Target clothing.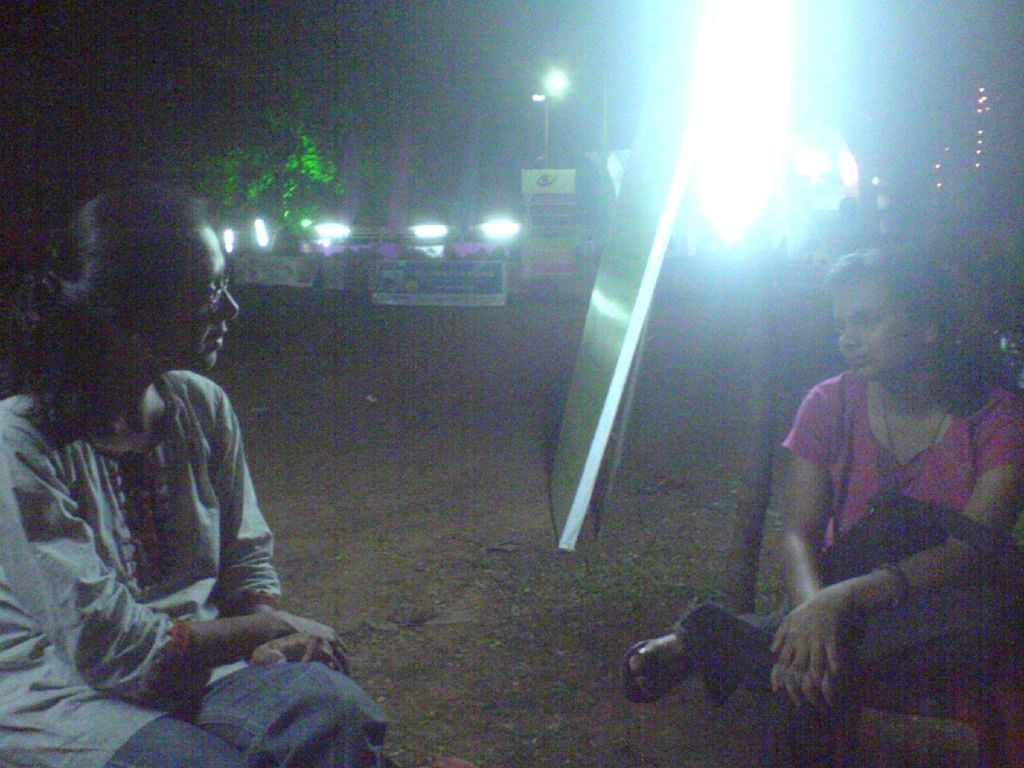
Target region: rect(787, 370, 1023, 550).
